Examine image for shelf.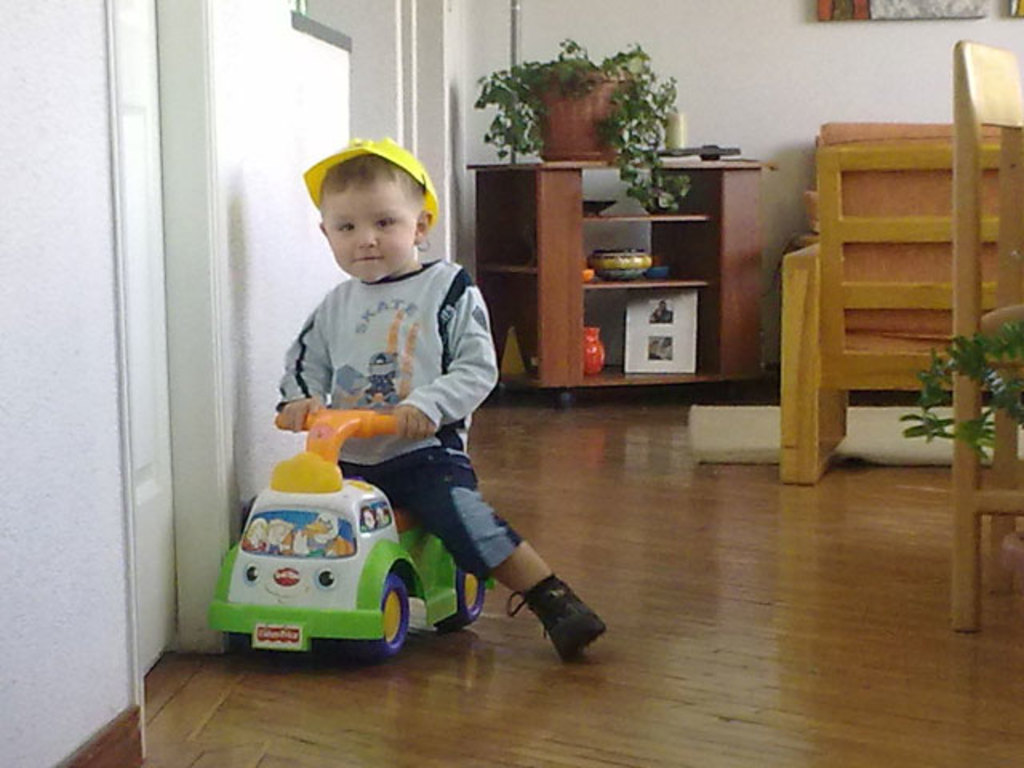
Examination result: [left=586, top=219, right=715, bottom=280].
